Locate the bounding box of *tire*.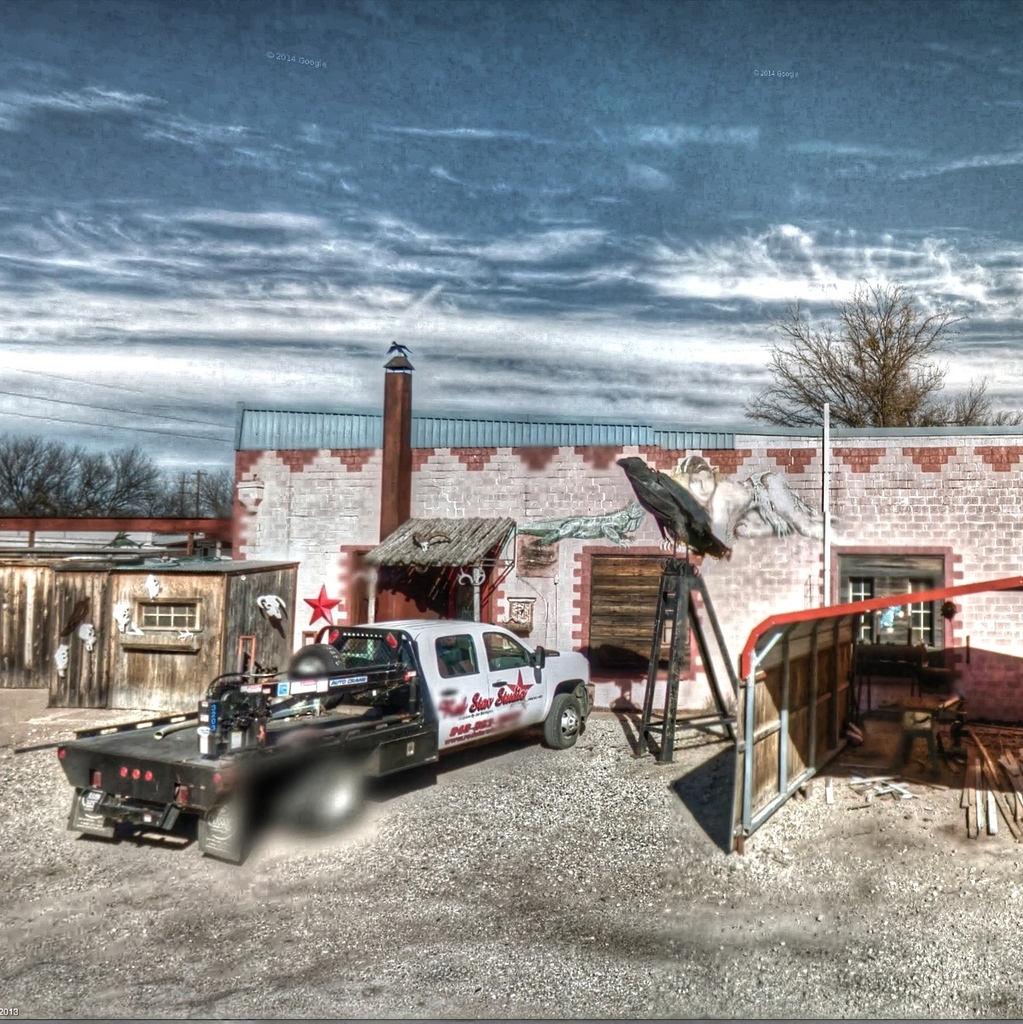
Bounding box: 288,644,350,706.
